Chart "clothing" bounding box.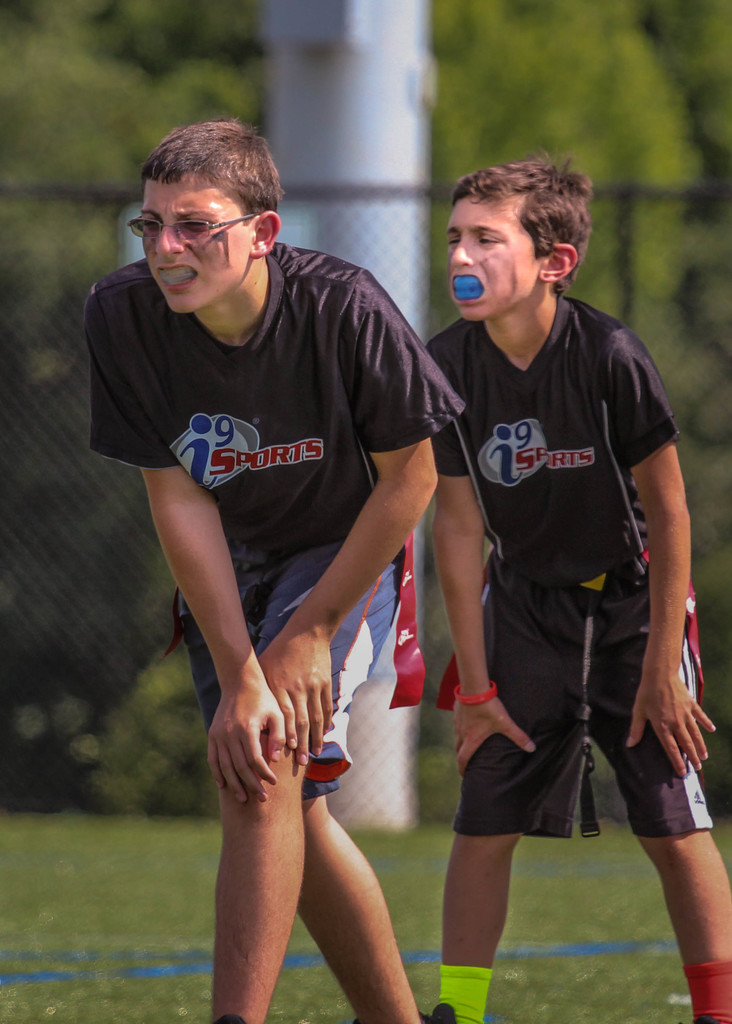
Charted: x1=82 y1=239 x2=474 y2=798.
